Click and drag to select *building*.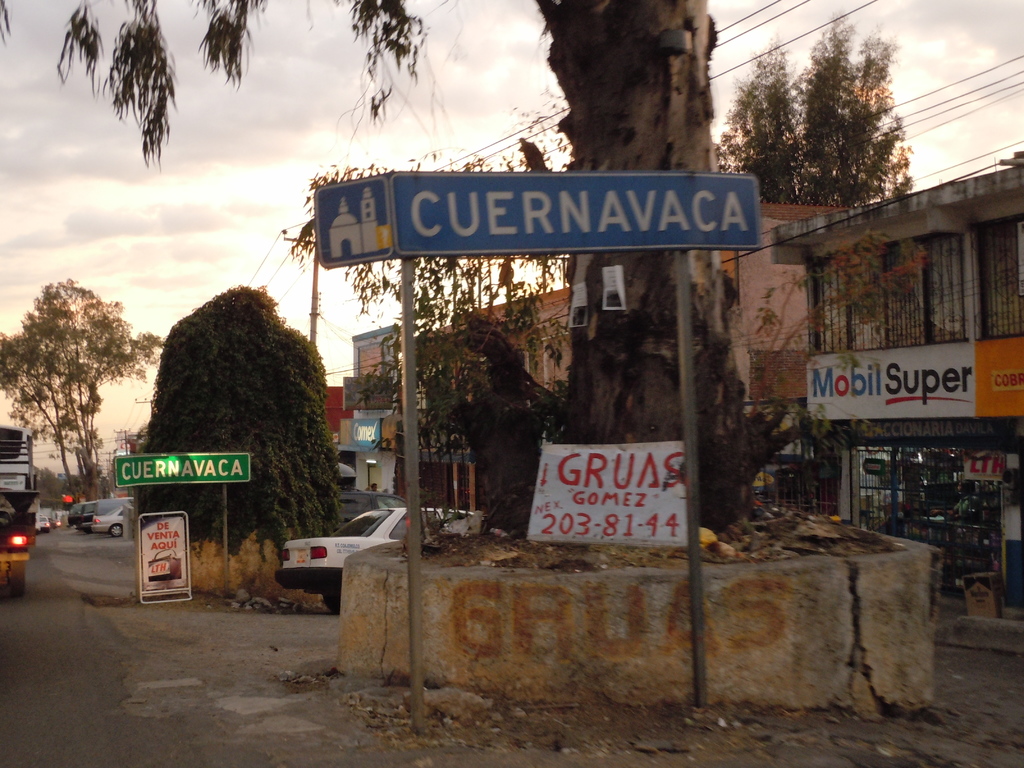
Selection: bbox=[312, 381, 369, 458].
